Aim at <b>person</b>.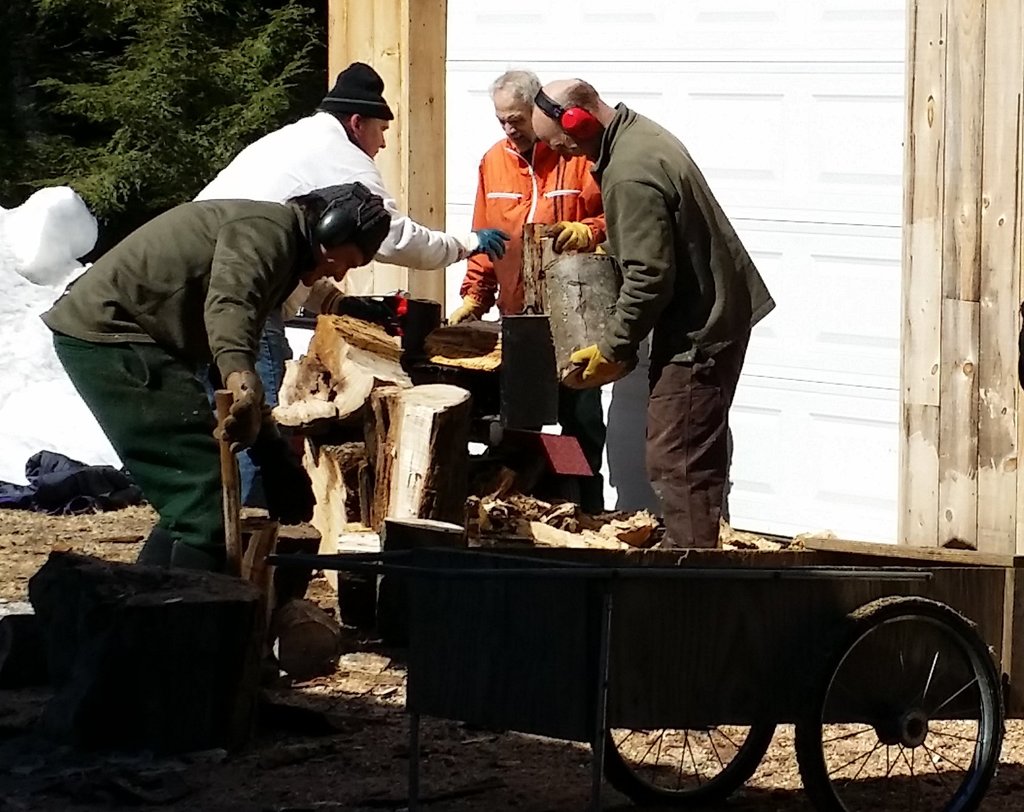
Aimed at rect(550, 69, 779, 585).
